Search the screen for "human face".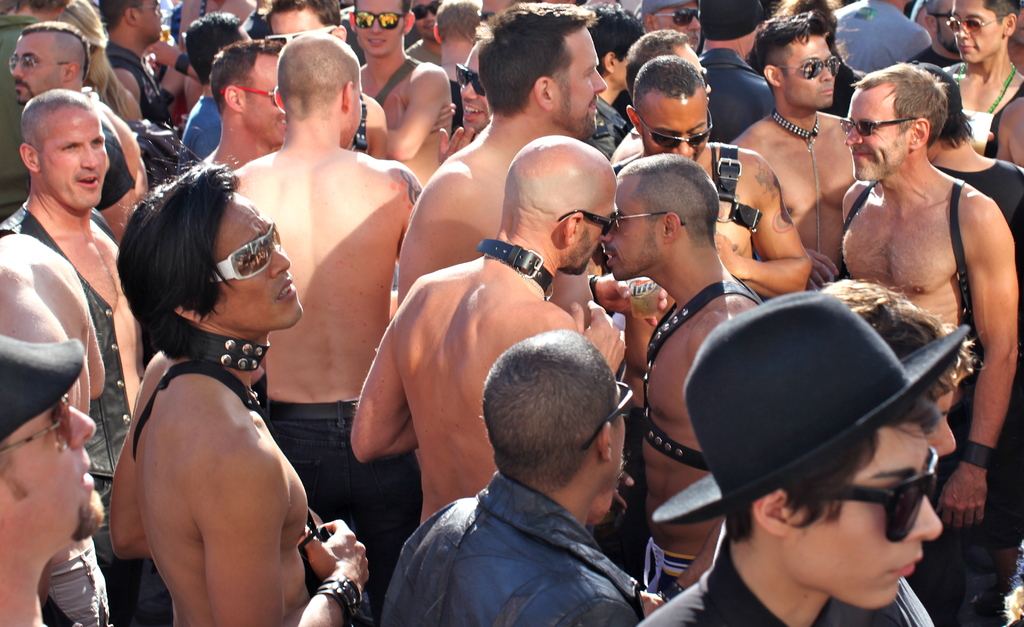
Found at box(8, 392, 105, 548).
